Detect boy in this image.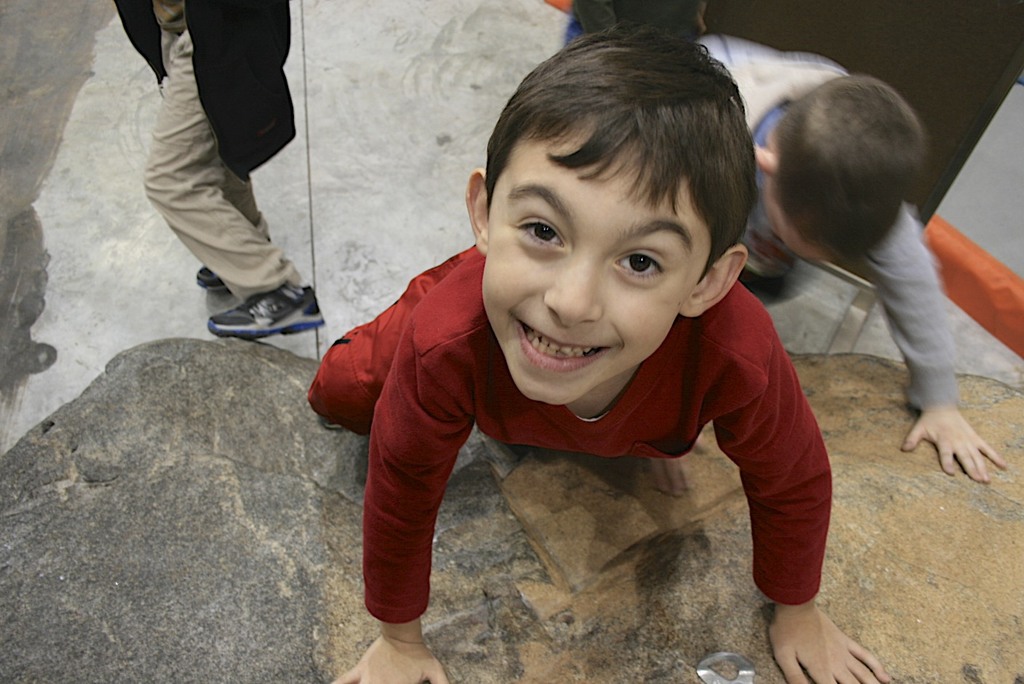
Detection: bbox(698, 32, 1005, 482).
